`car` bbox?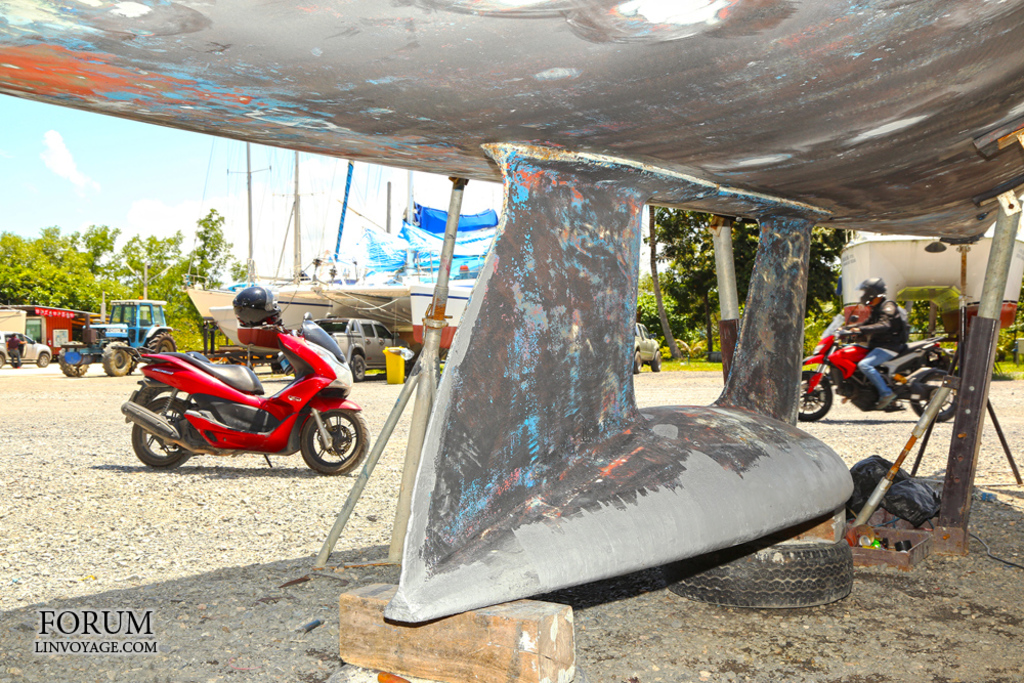
bbox=(311, 315, 395, 382)
